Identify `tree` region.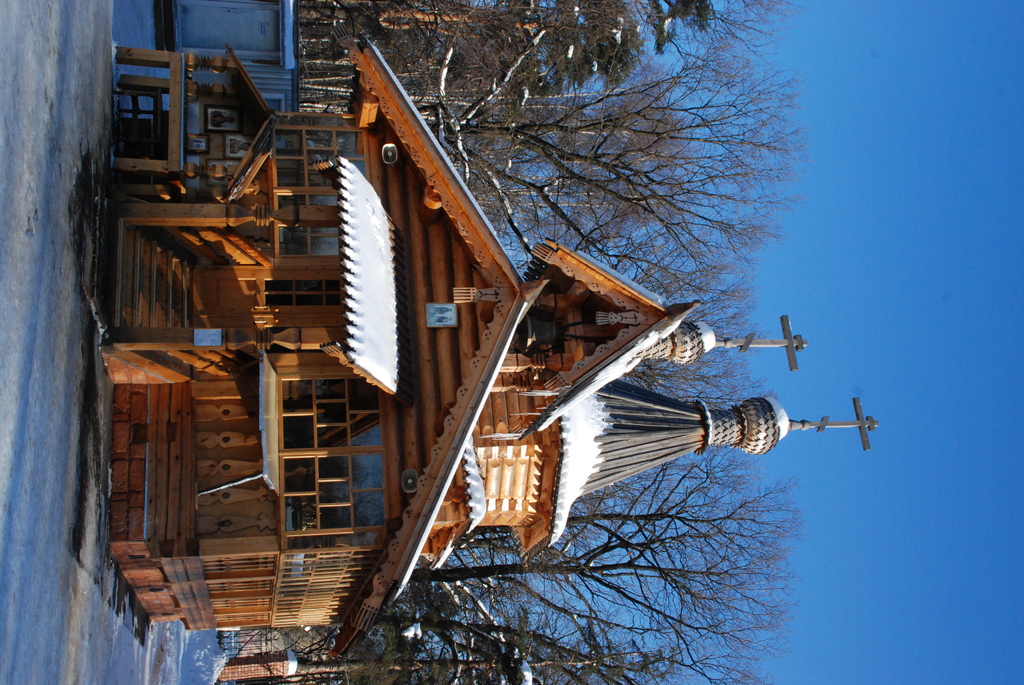
Region: detection(418, 29, 803, 321).
